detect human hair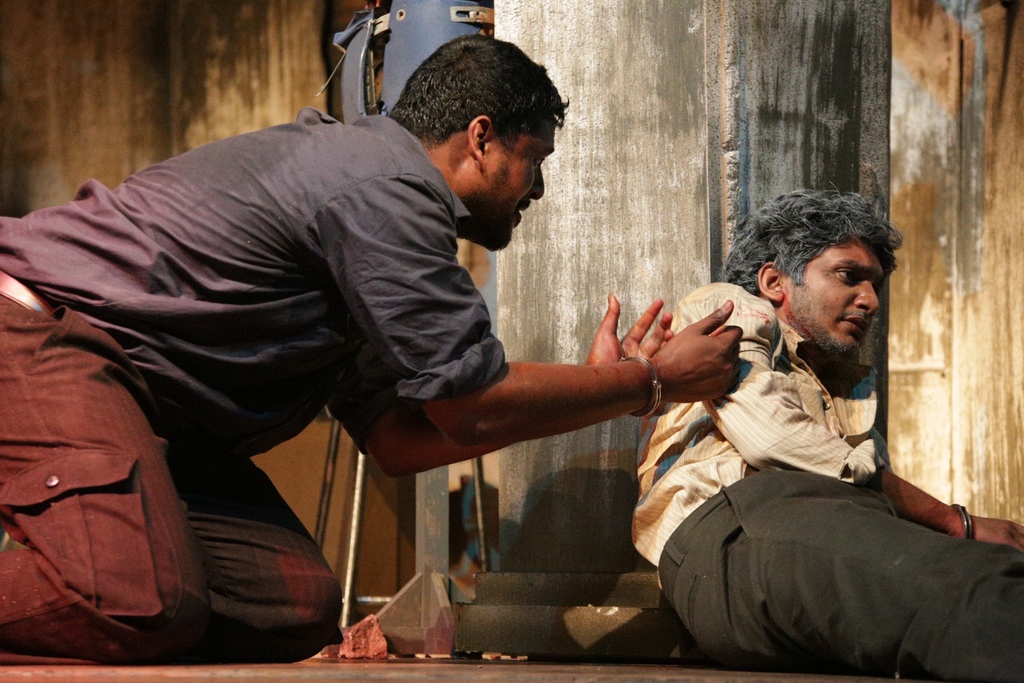
bbox=[716, 185, 904, 299]
